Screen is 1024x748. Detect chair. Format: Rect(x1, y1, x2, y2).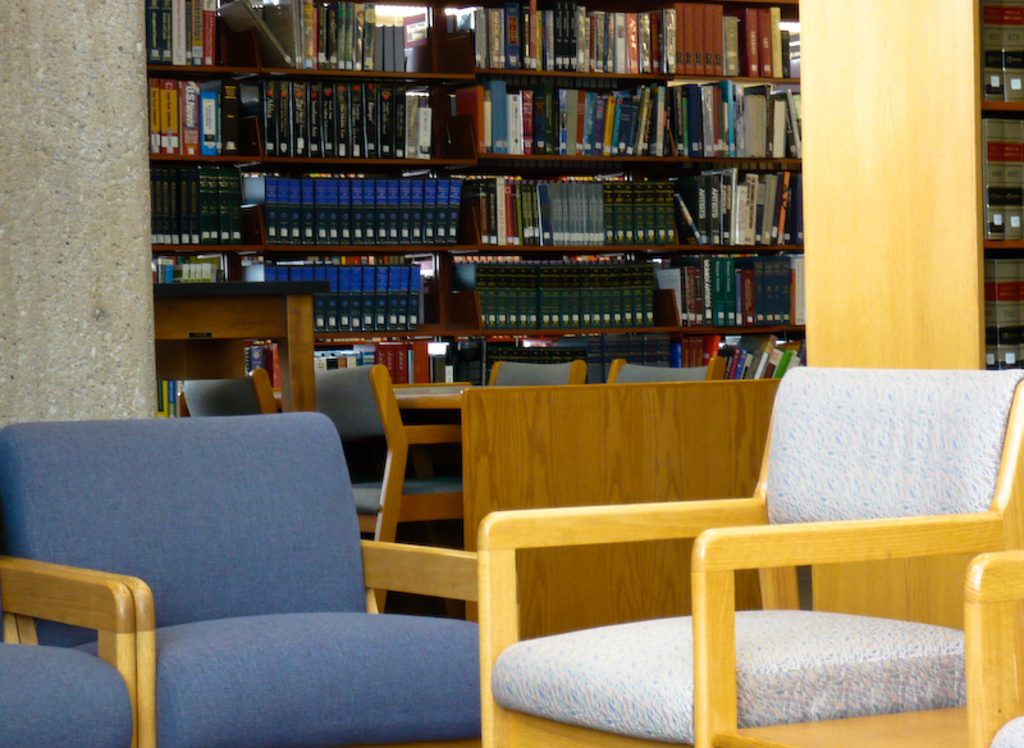
Rect(498, 362, 997, 740).
